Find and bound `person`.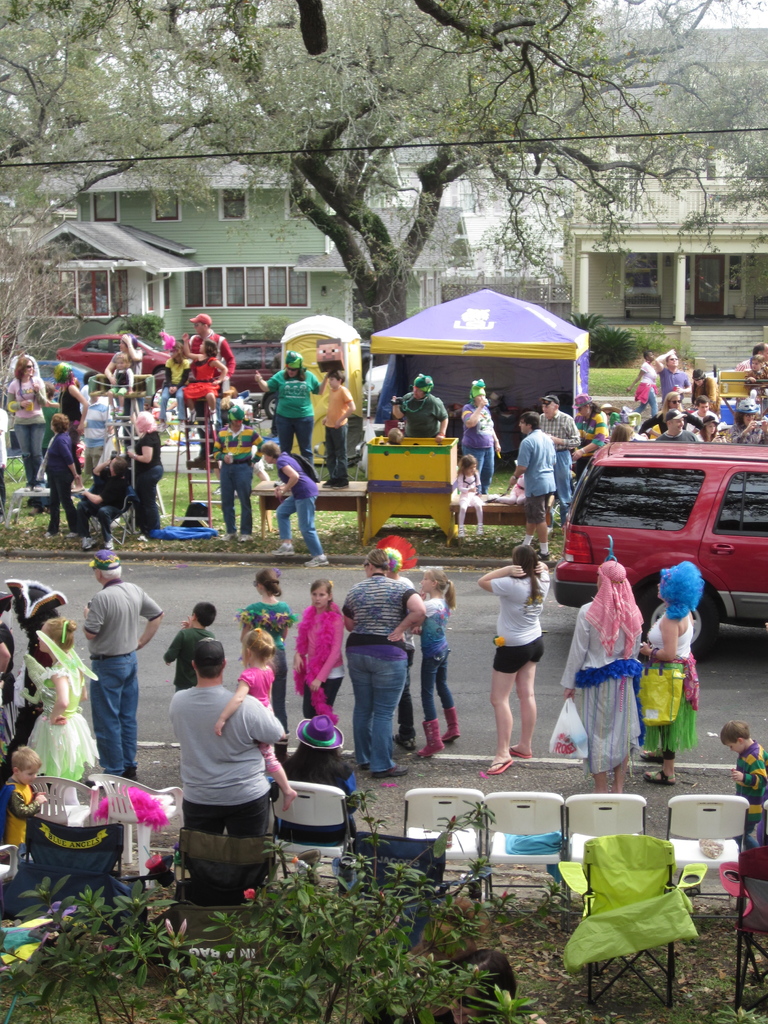
Bound: region(182, 331, 227, 420).
